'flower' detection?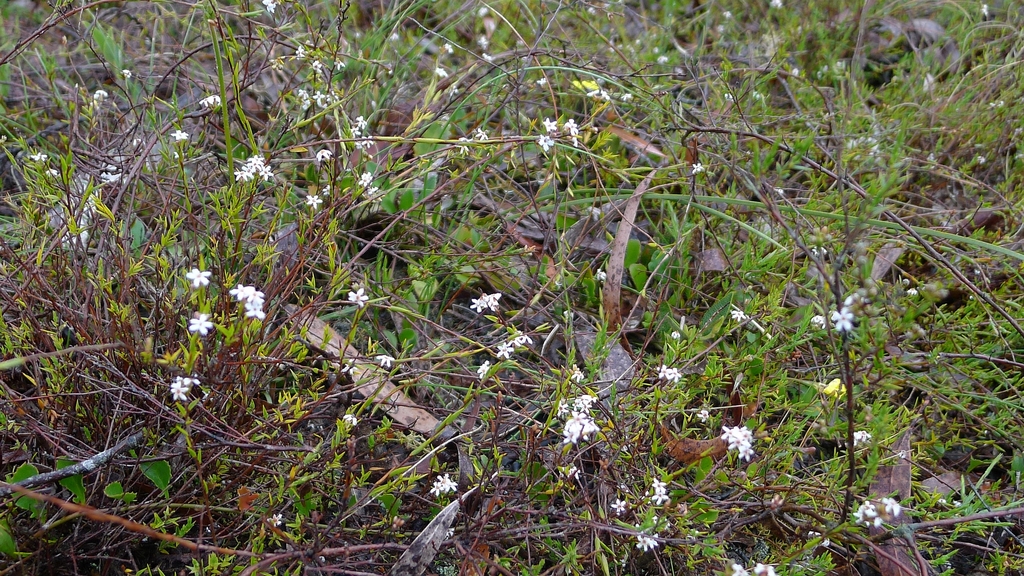
left=375, top=351, right=392, bottom=370
